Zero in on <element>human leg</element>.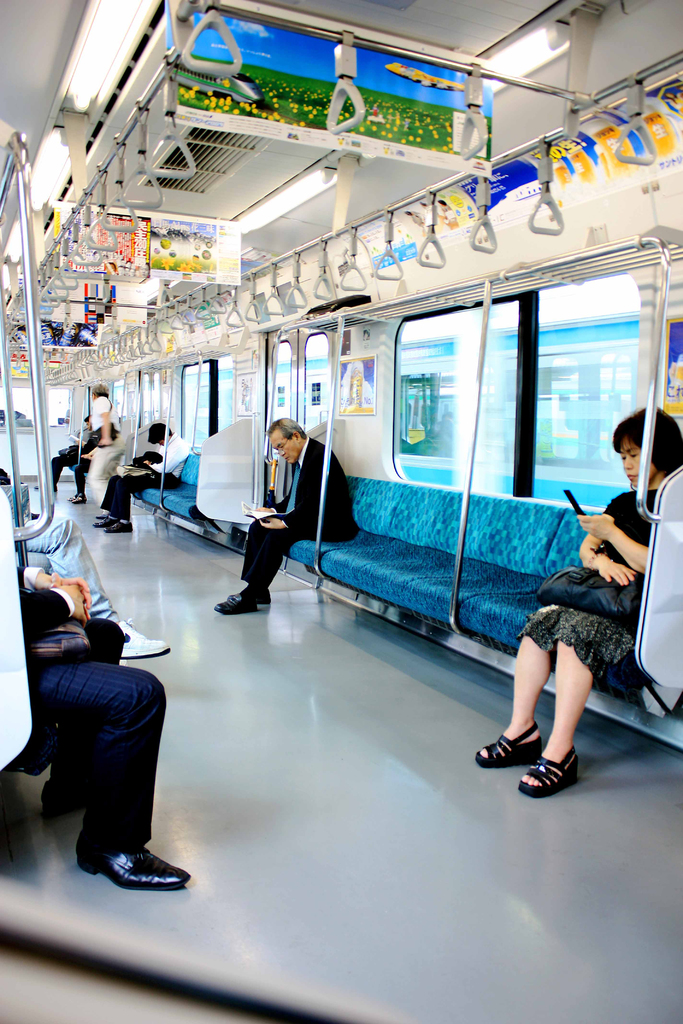
Zeroed in: left=211, top=502, right=317, bottom=617.
